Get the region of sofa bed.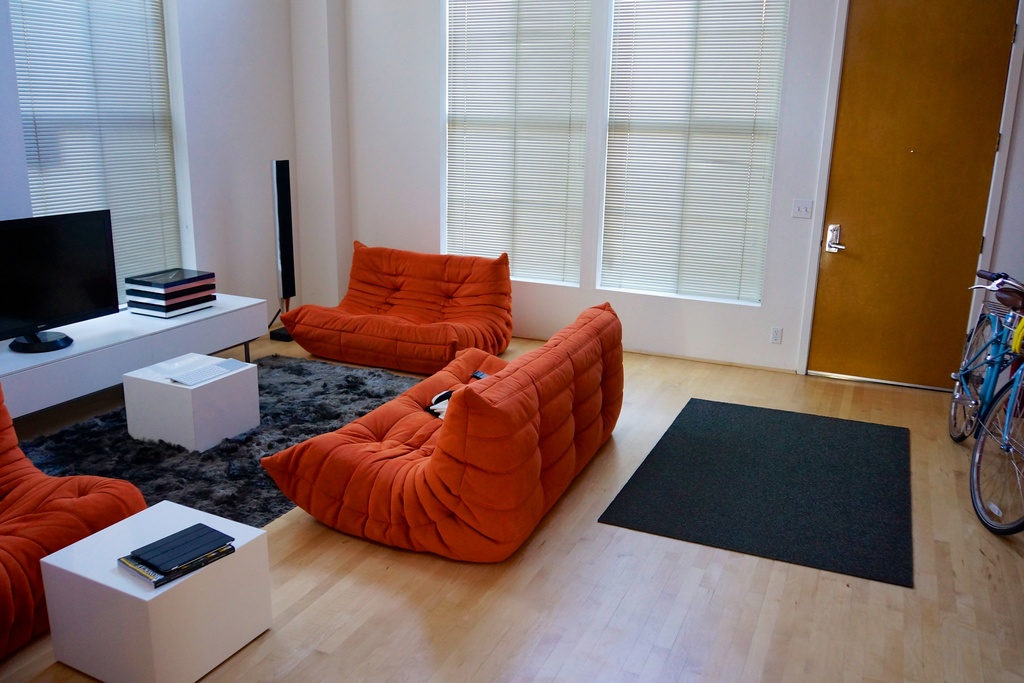
box=[262, 299, 626, 567].
